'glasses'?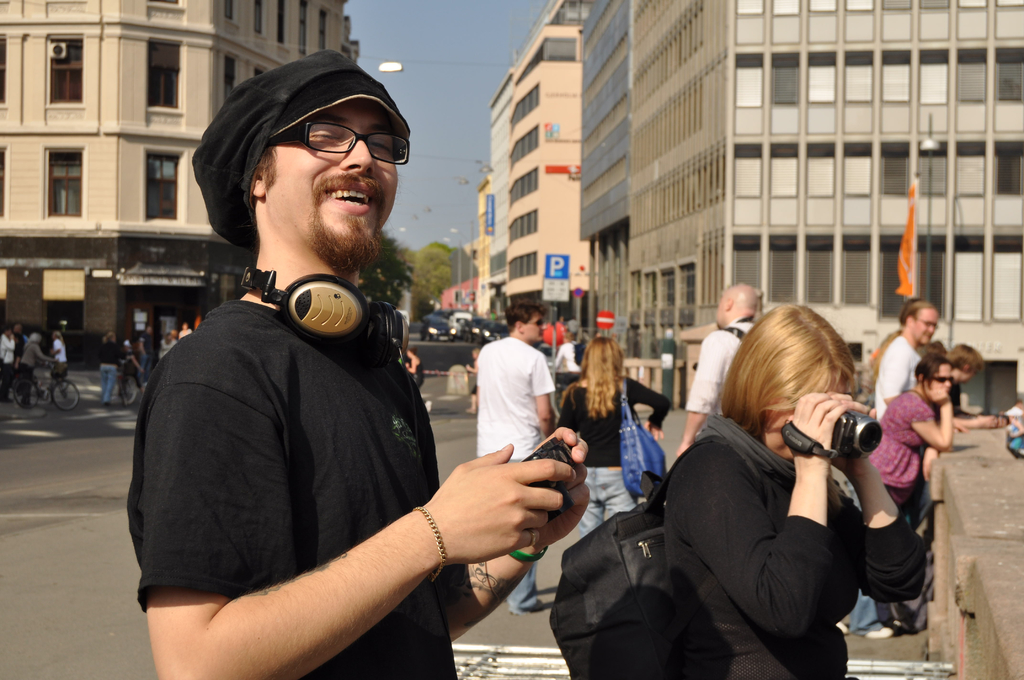
x1=266 y1=108 x2=399 y2=159
